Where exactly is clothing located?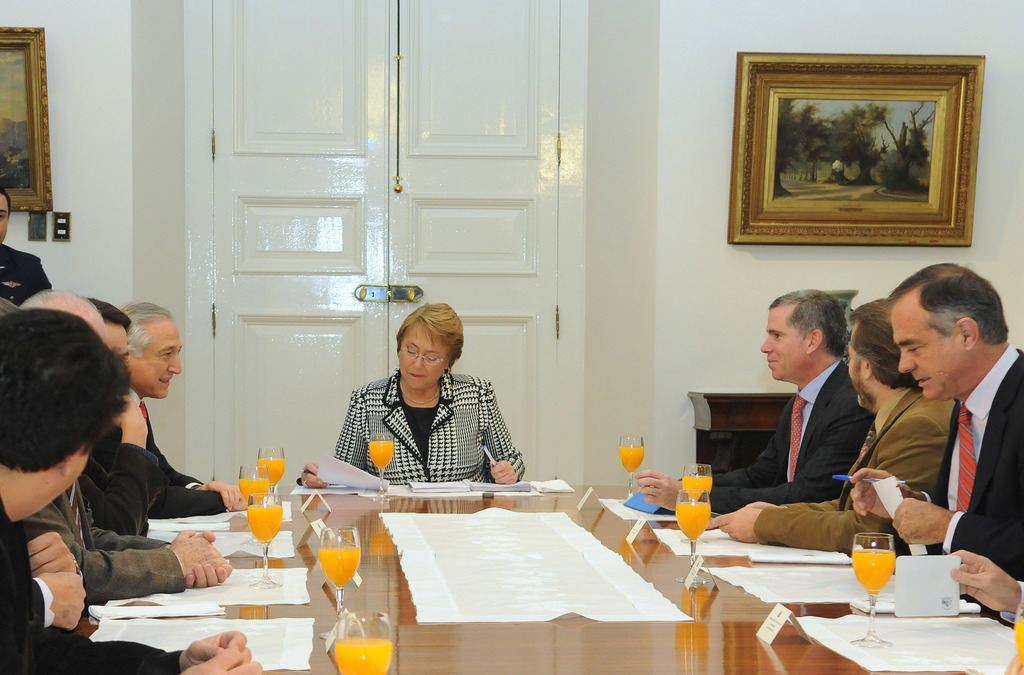
Its bounding box is box=[324, 351, 529, 503].
